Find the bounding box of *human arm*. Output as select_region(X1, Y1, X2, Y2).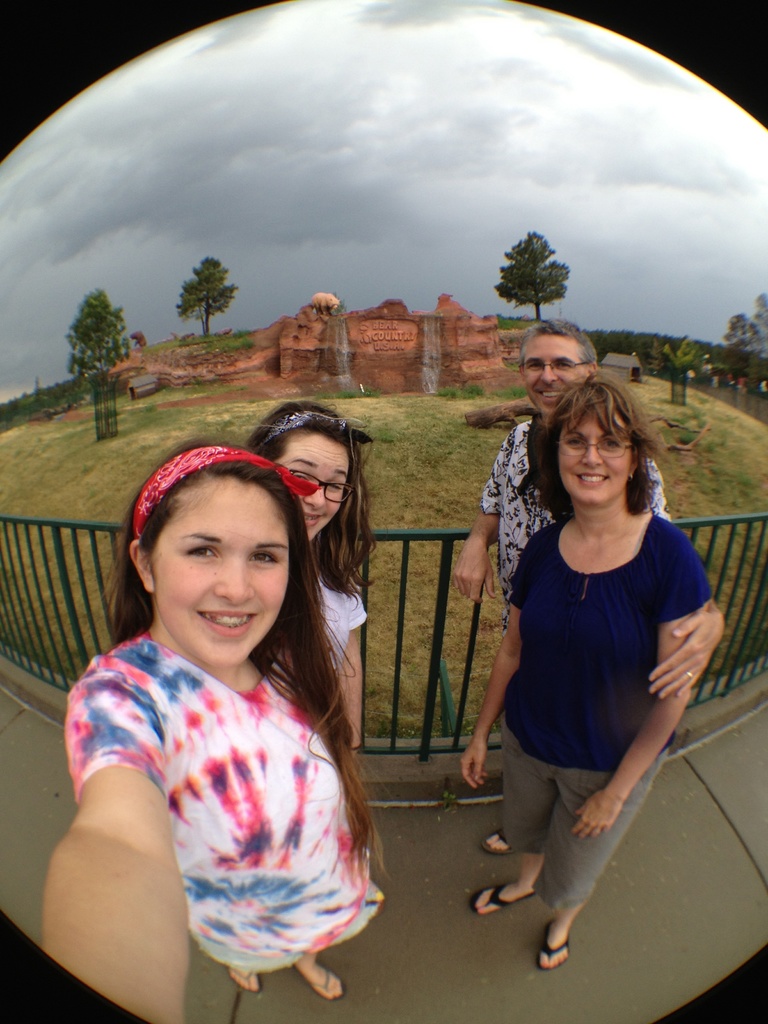
select_region(321, 589, 377, 778).
